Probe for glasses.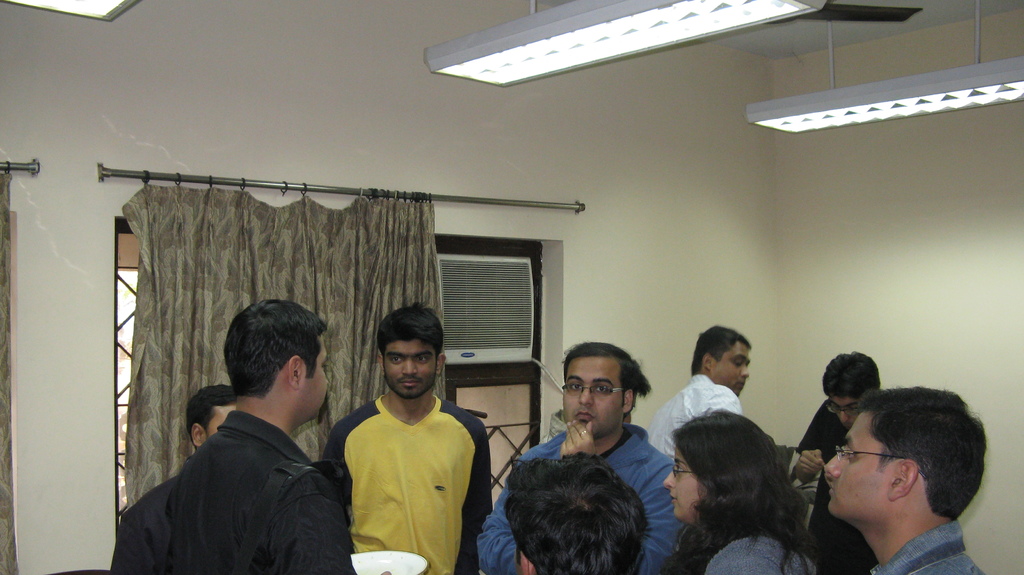
Probe result: 668, 464, 698, 479.
